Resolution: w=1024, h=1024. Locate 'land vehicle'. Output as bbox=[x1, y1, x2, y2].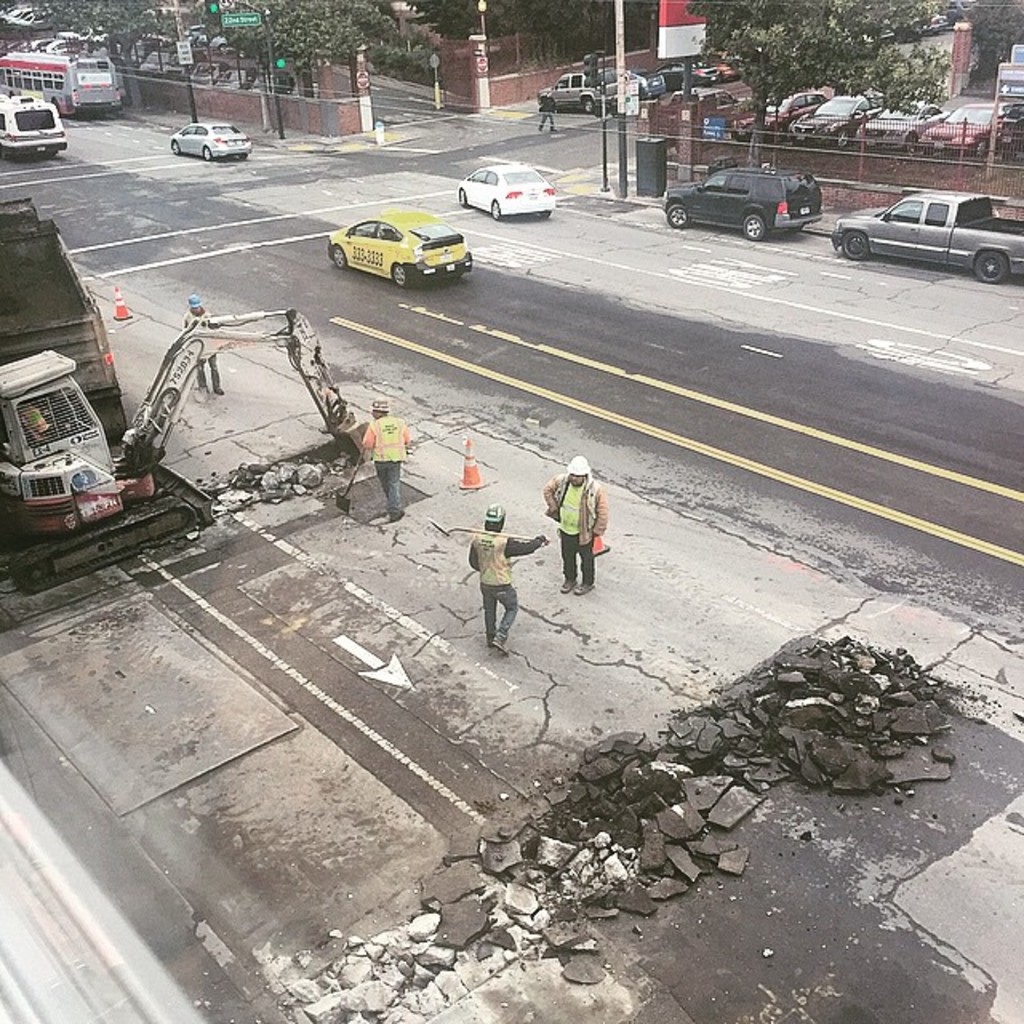
bbox=[0, 93, 66, 157].
